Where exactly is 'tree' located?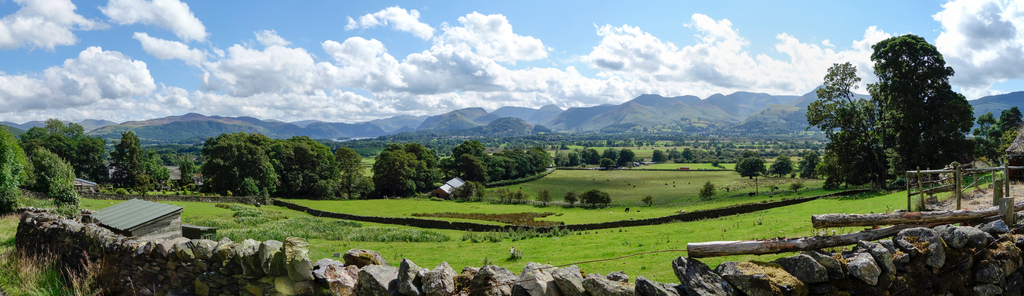
Its bounding box is bbox(545, 149, 581, 165).
